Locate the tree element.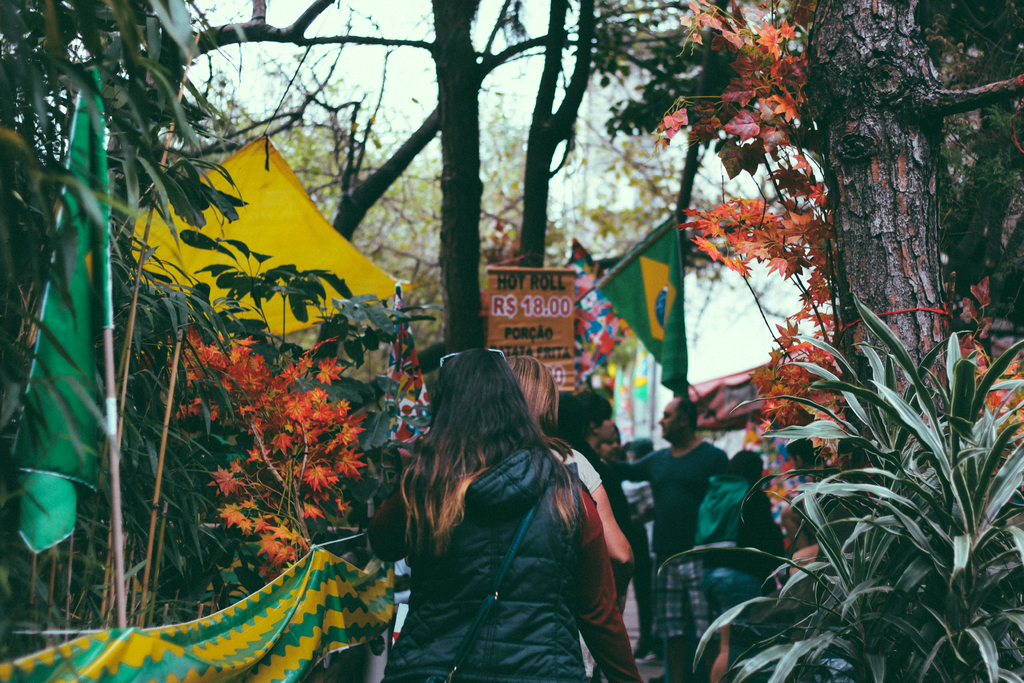
Element bbox: [798,0,1023,505].
